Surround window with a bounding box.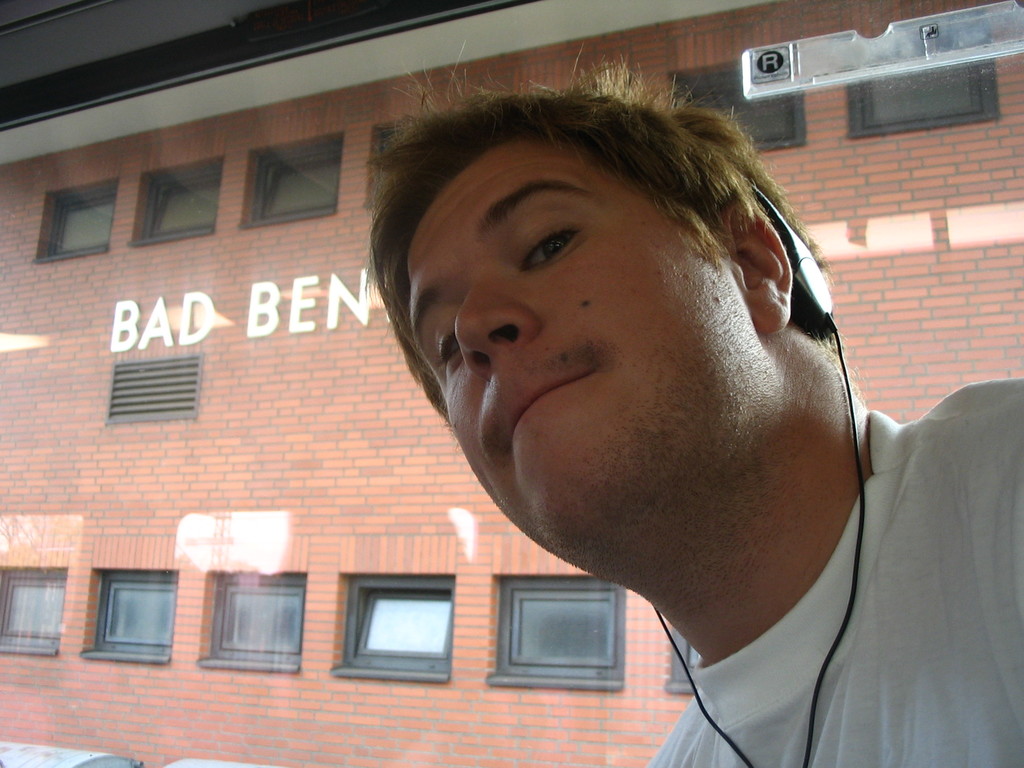
region(333, 591, 443, 685).
